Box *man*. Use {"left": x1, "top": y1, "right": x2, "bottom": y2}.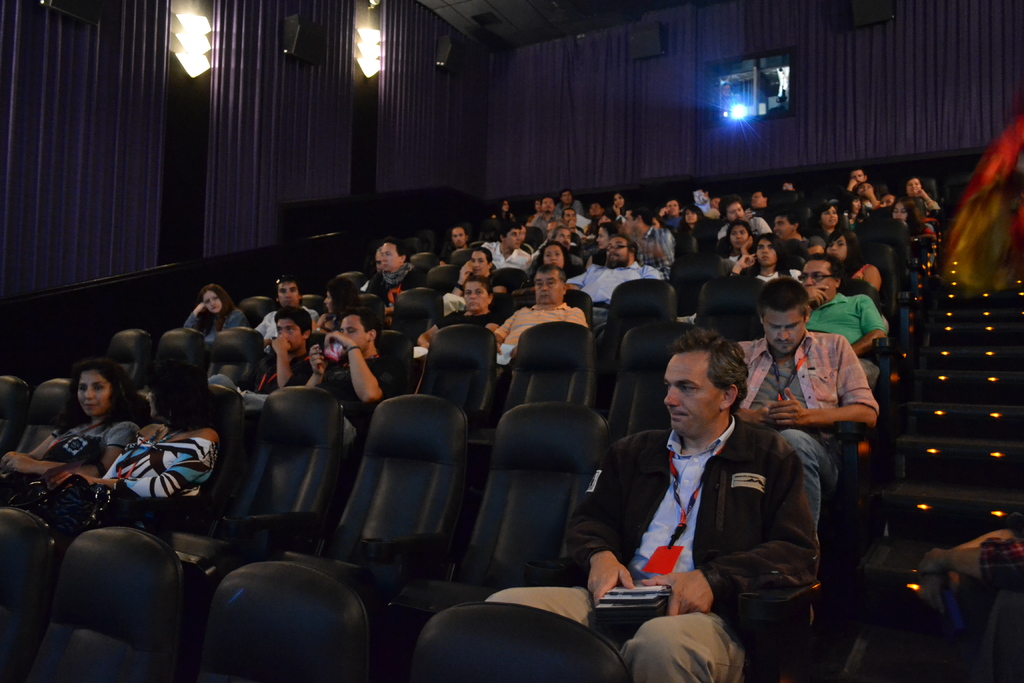
{"left": 487, "top": 327, "right": 820, "bottom": 682}.
